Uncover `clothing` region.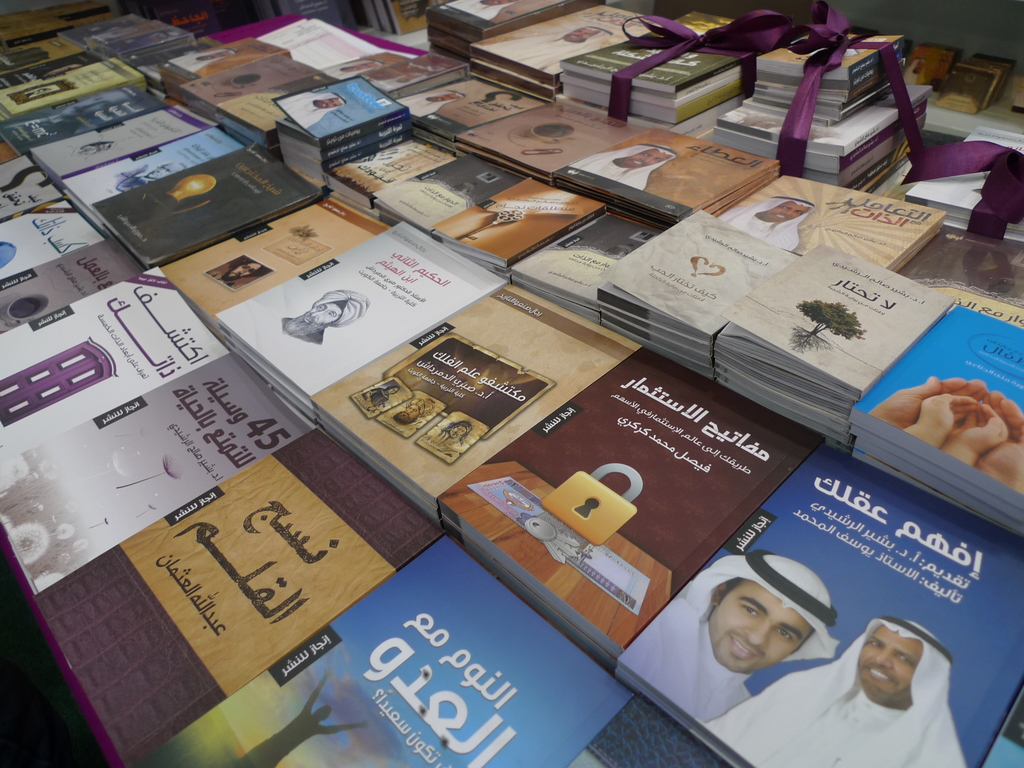
Uncovered: pyautogui.locateOnScreen(274, 305, 327, 348).
